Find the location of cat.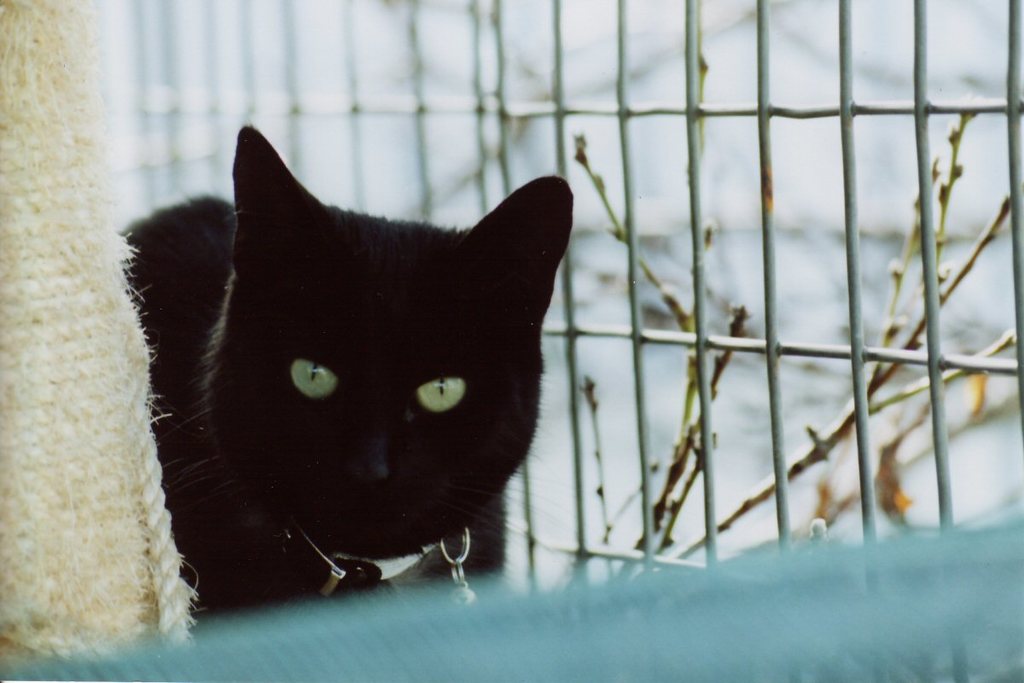
Location: <bbox>98, 120, 567, 609</bbox>.
